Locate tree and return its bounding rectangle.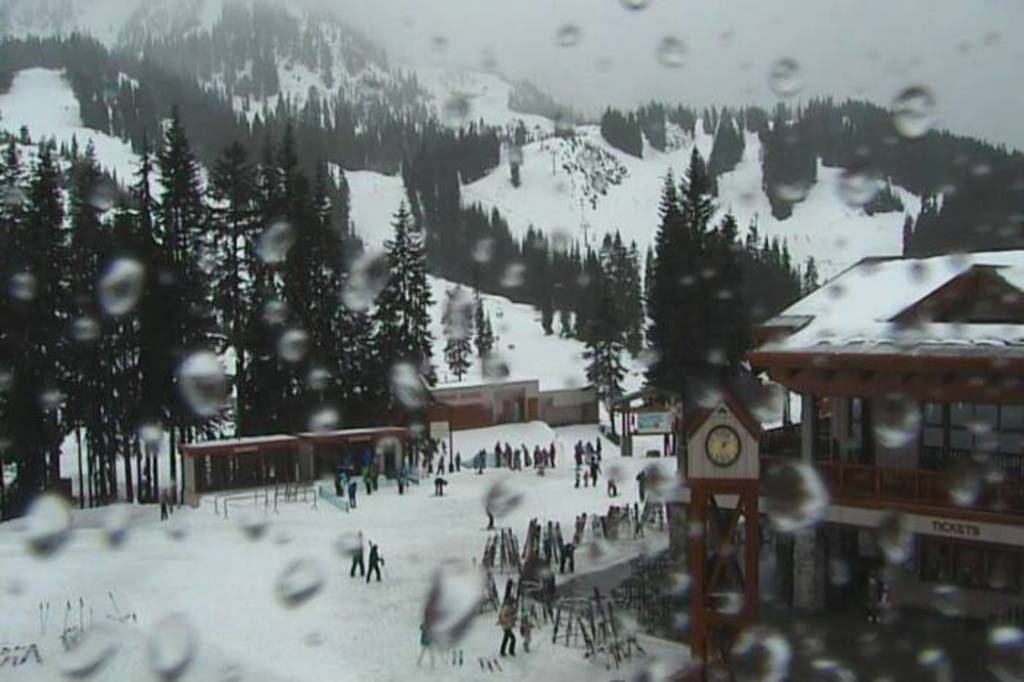
BBox(709, 102, 748, 173).
